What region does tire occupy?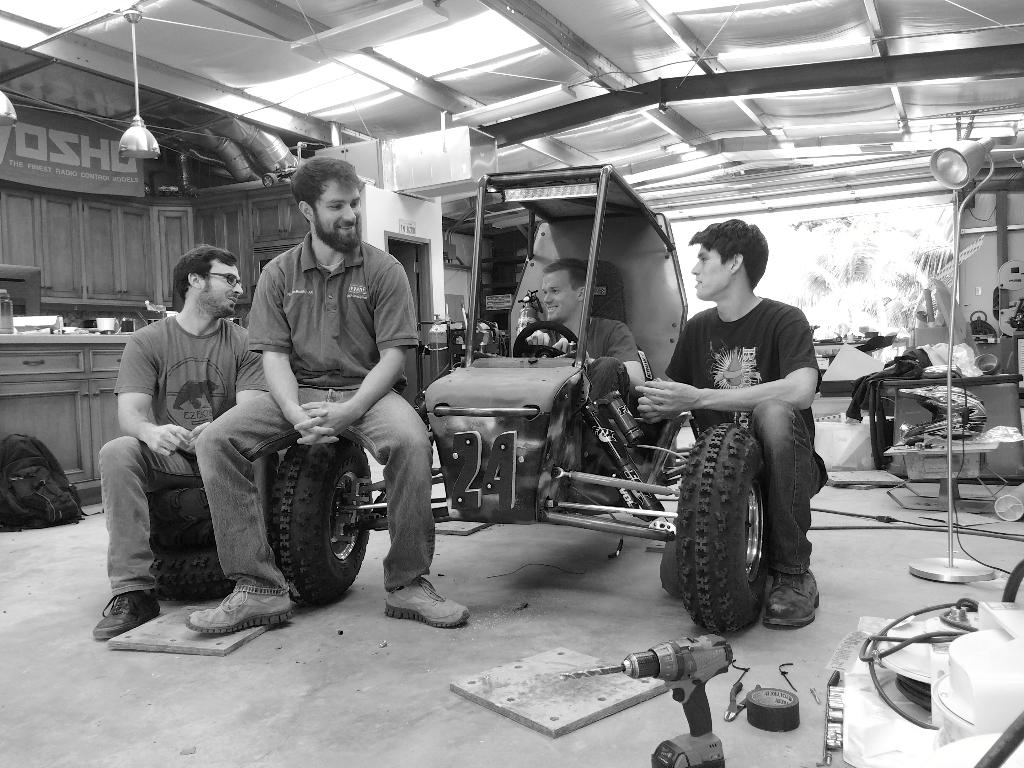
(243, 432, 380, 614).
